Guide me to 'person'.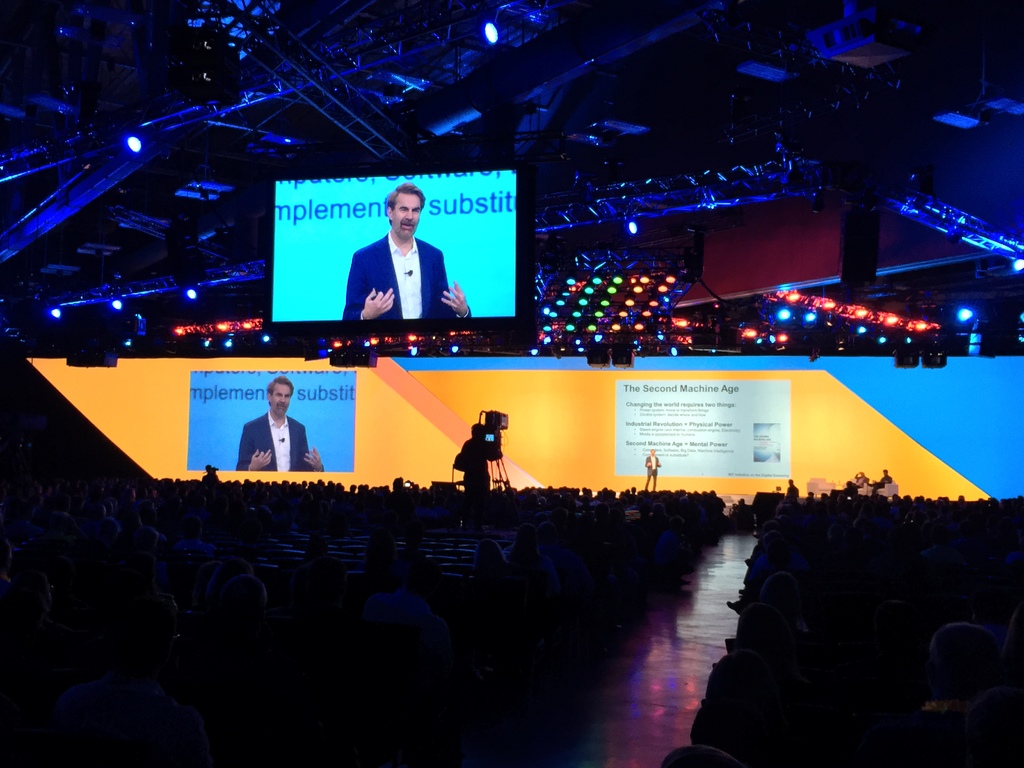
Guidance: crop(730, 498, 756, 538).
